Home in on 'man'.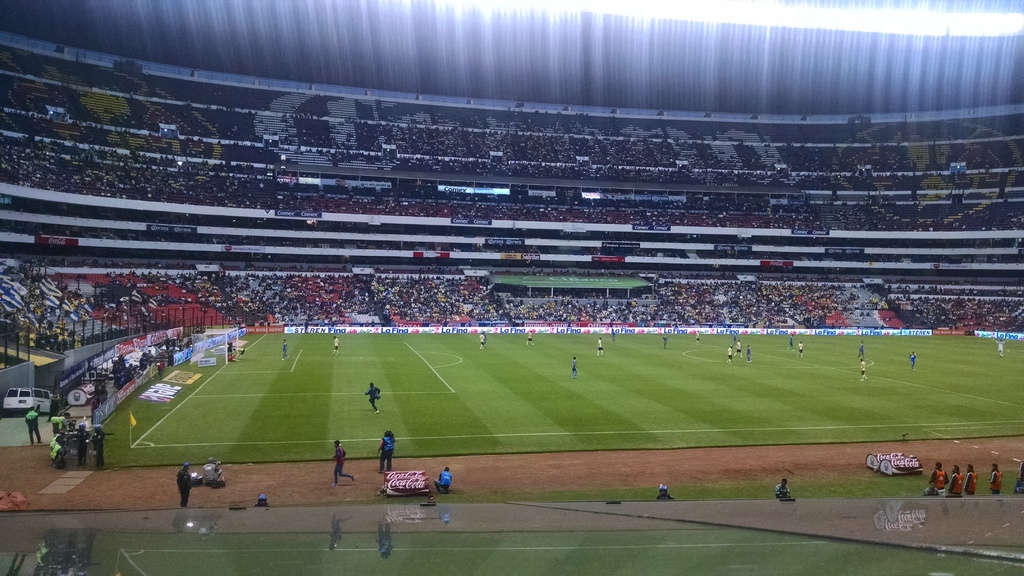
Homed in at crop(75, 422, 90, 467).
